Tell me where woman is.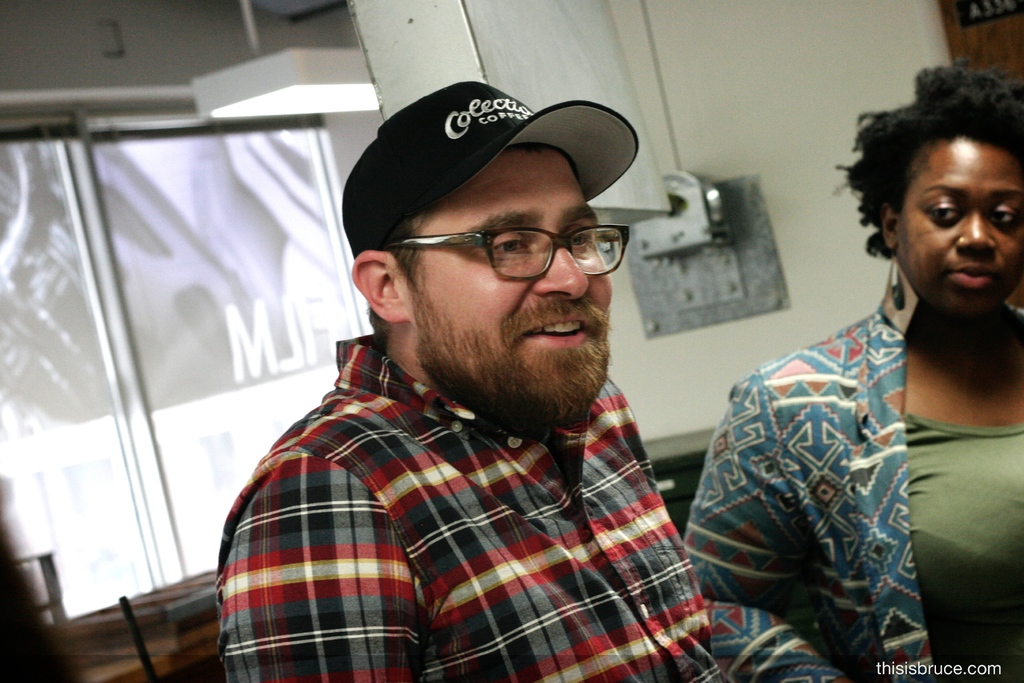
woman is at 724, 58, 1023, 633.
